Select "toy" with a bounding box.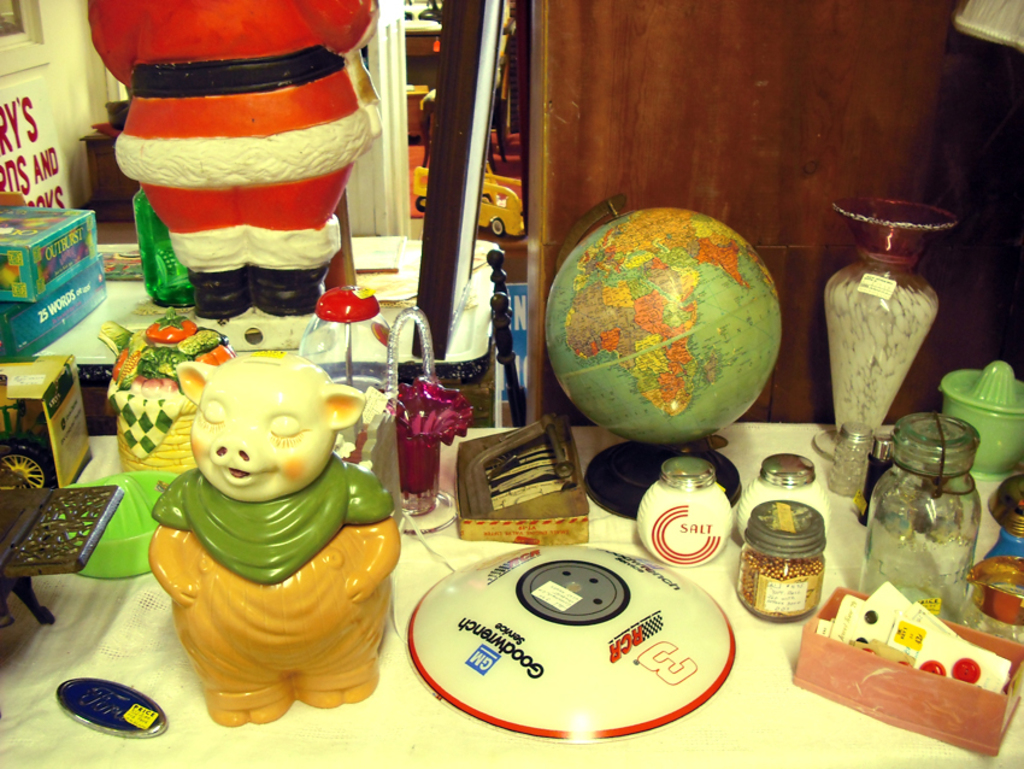
[0, 403, 53, 493].
